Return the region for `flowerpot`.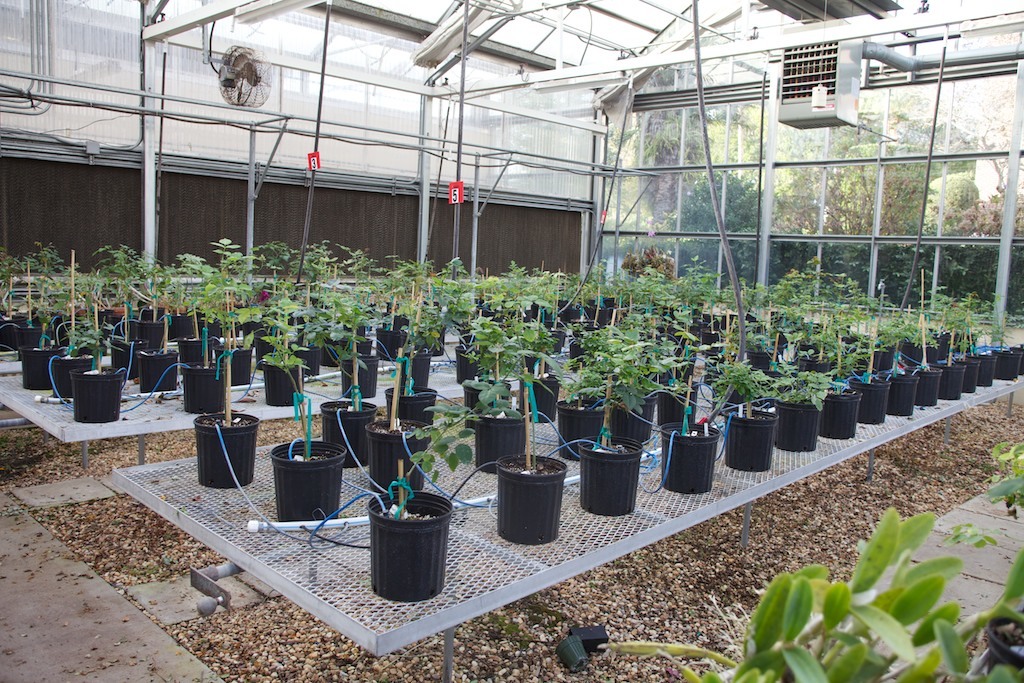
841, 373, 892, 426.
